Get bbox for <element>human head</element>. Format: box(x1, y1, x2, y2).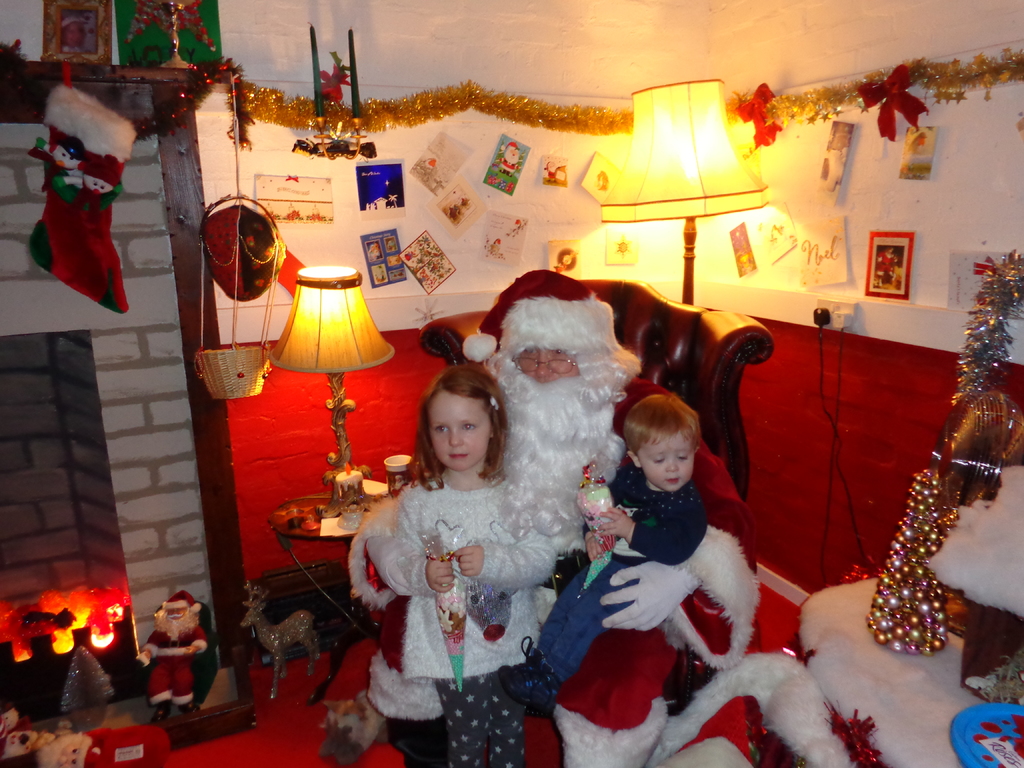
box(561, 249, 575, 269).
